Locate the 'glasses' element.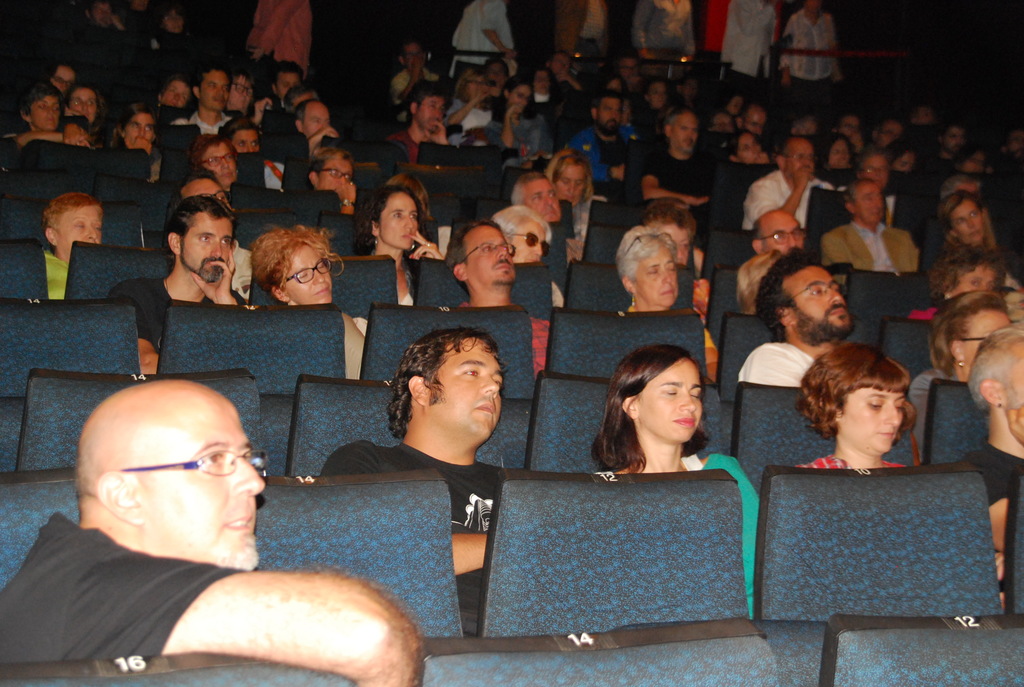
Element bbox: region(466, 81, 486, 83).
